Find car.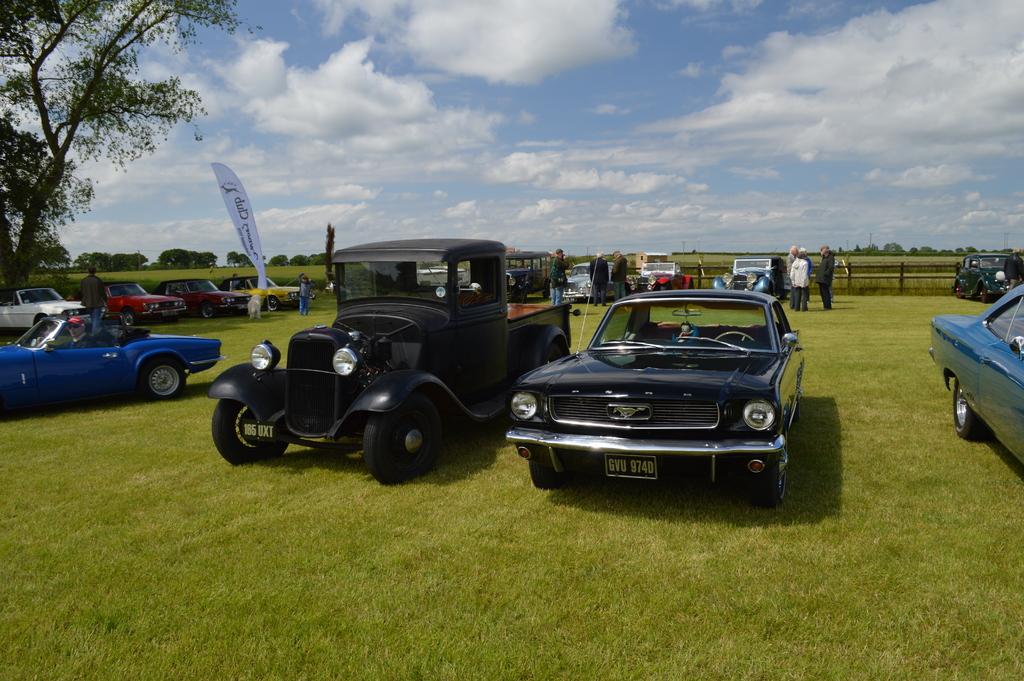
crop(931, 283, 1023, 466).
